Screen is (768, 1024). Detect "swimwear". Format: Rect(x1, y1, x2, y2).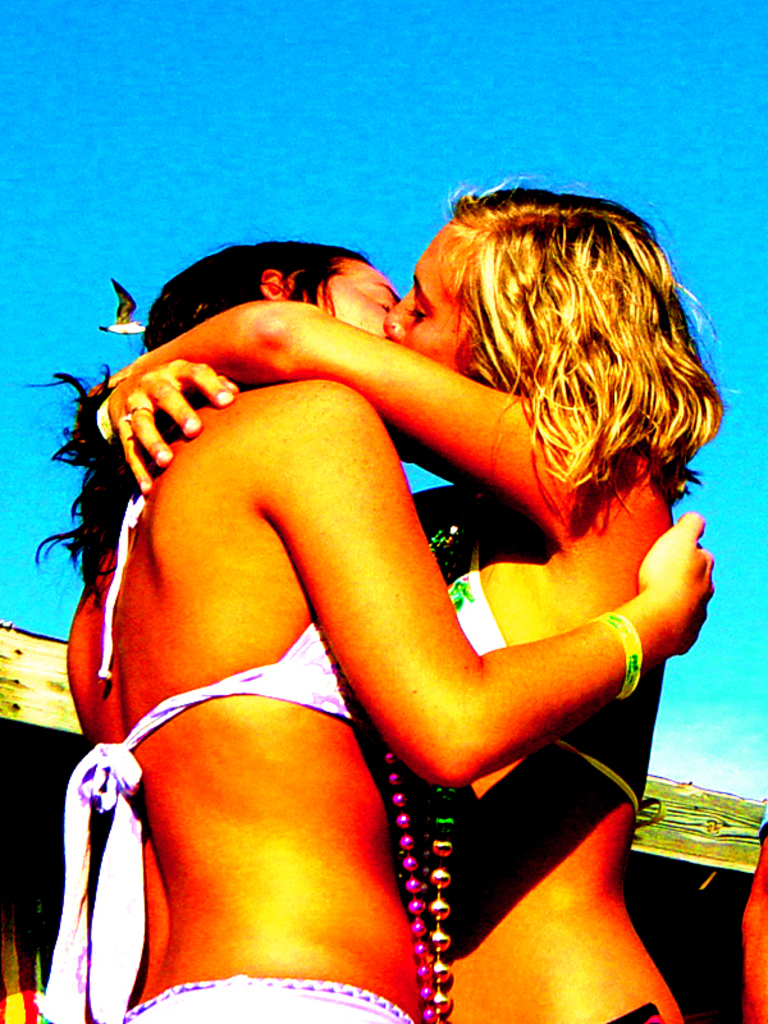
Rect(124, 980, 429, 1023).
